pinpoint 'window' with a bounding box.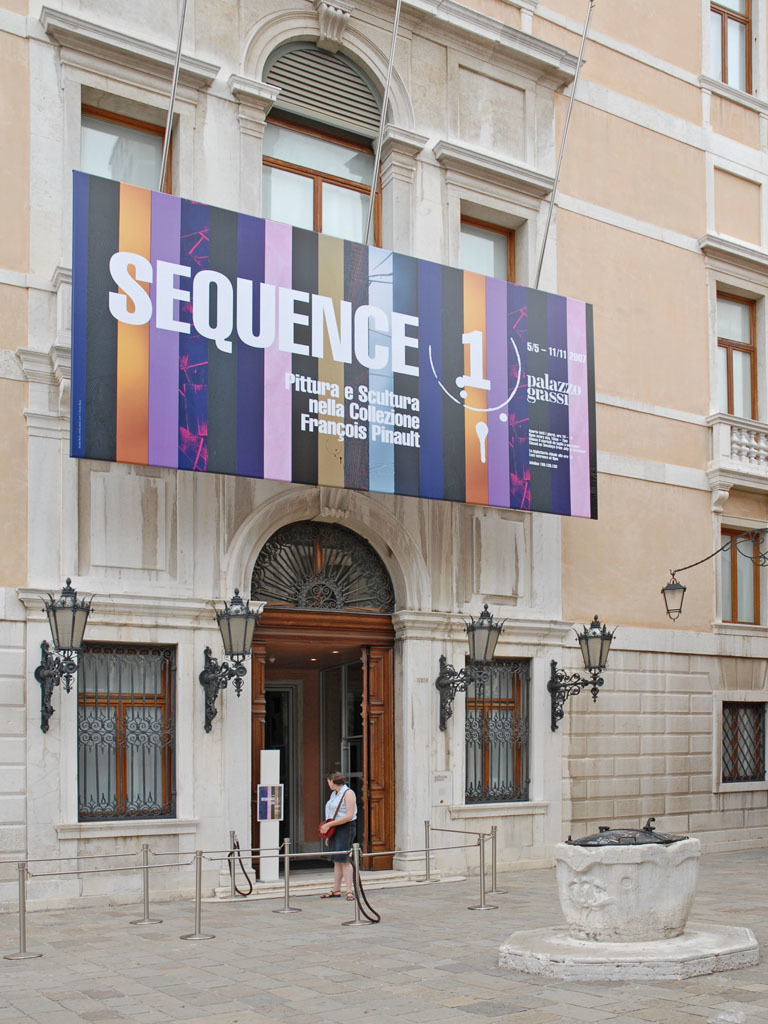
(715, 288, 761, 448).
